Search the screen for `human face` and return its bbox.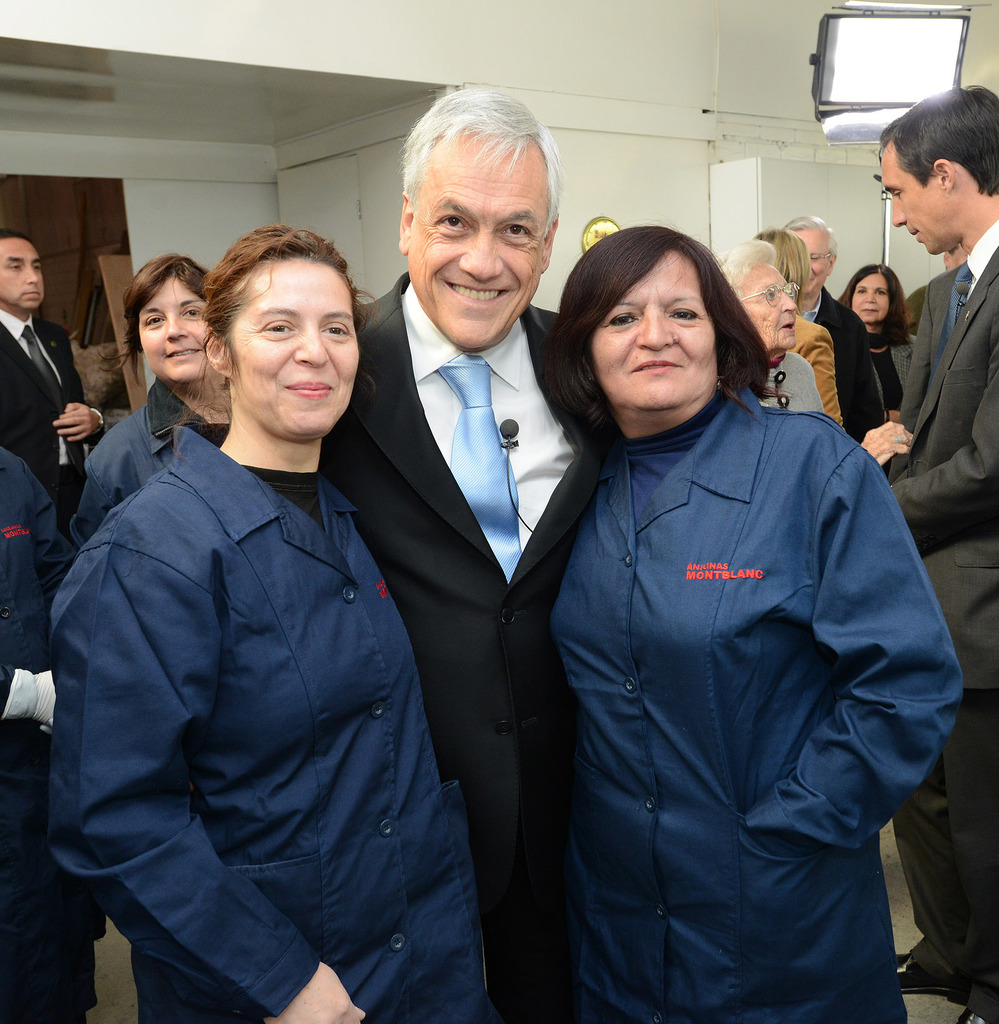
Found: box=[849, 271, 895, 328].
